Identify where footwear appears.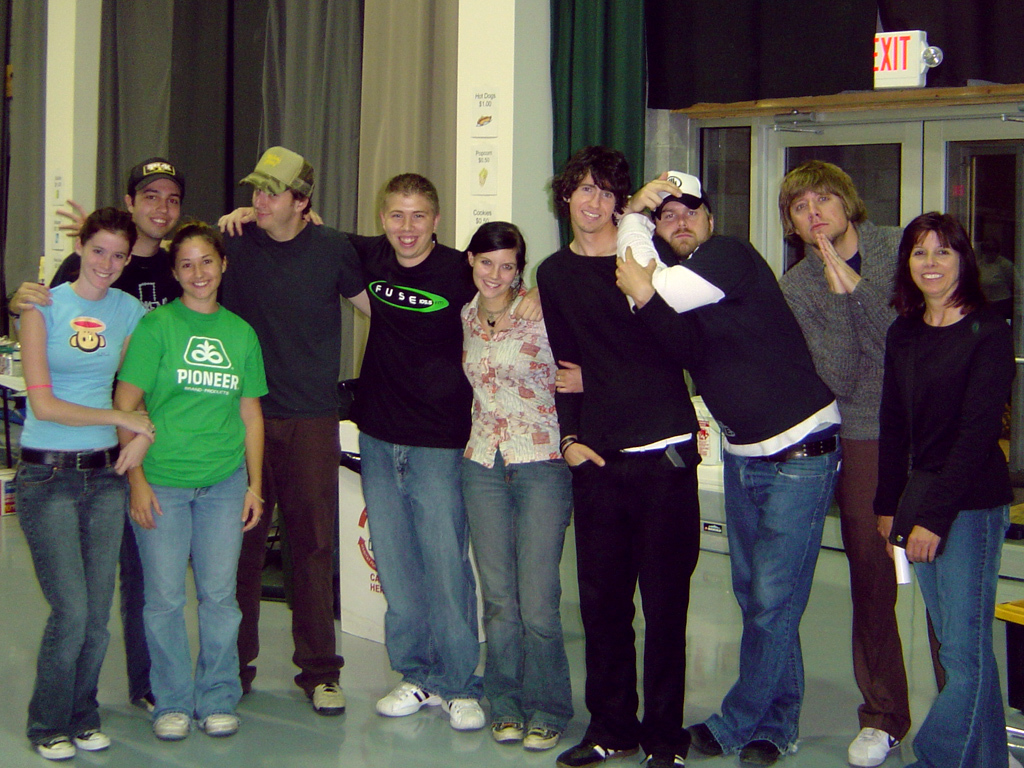
Appears at rect(558, 738, 639, 767).
